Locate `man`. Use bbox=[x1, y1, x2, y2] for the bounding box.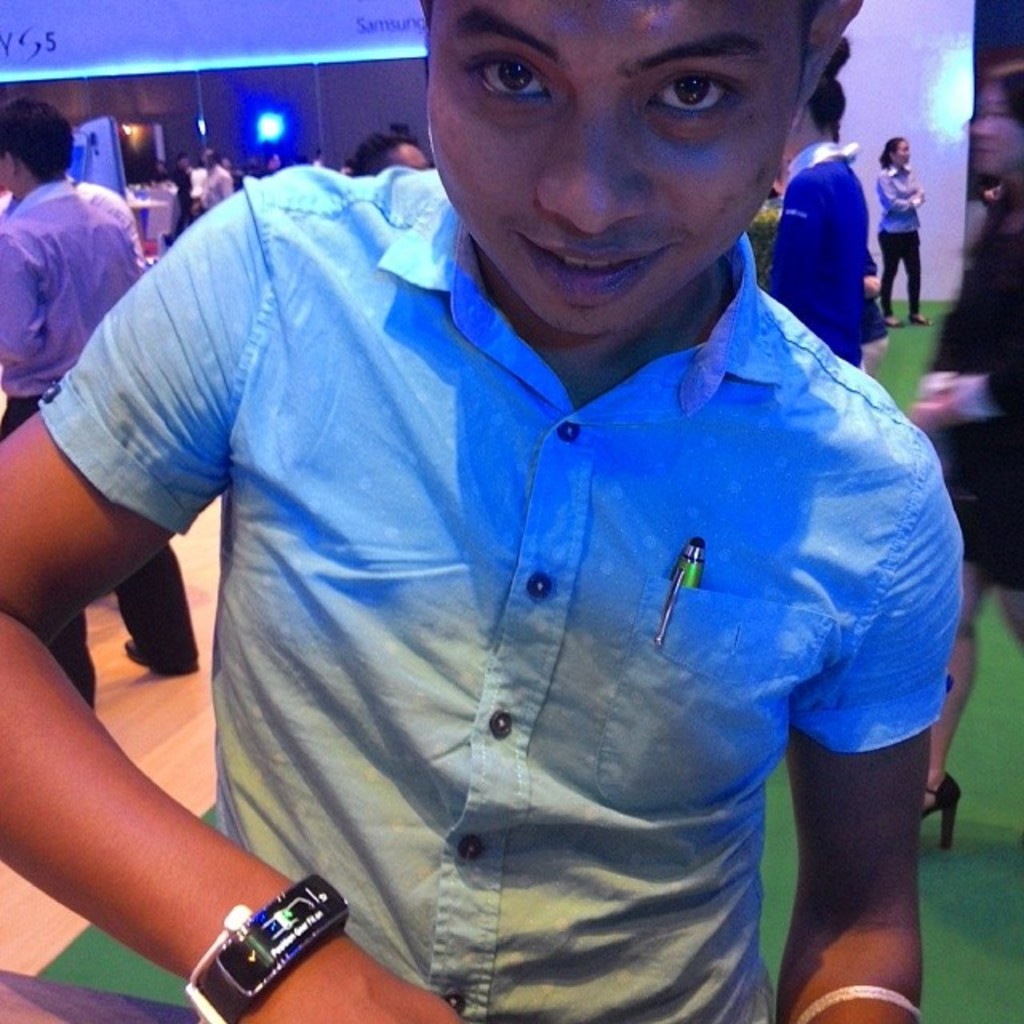
bbox=[0, 86, 206, 714].
